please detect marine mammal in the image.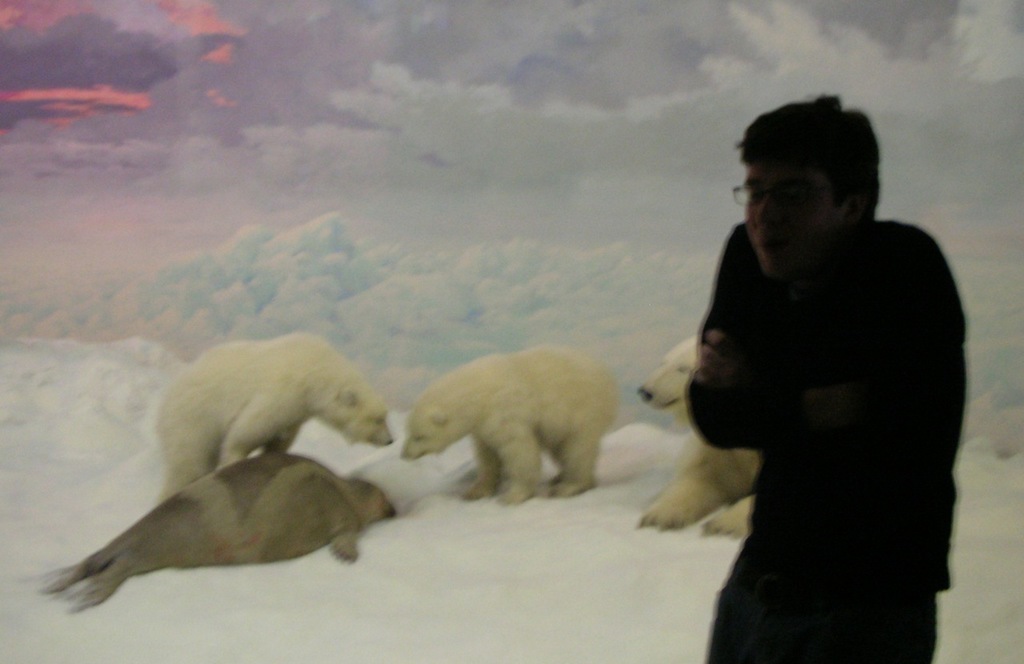
bbox(155, 336, 393, 497).
